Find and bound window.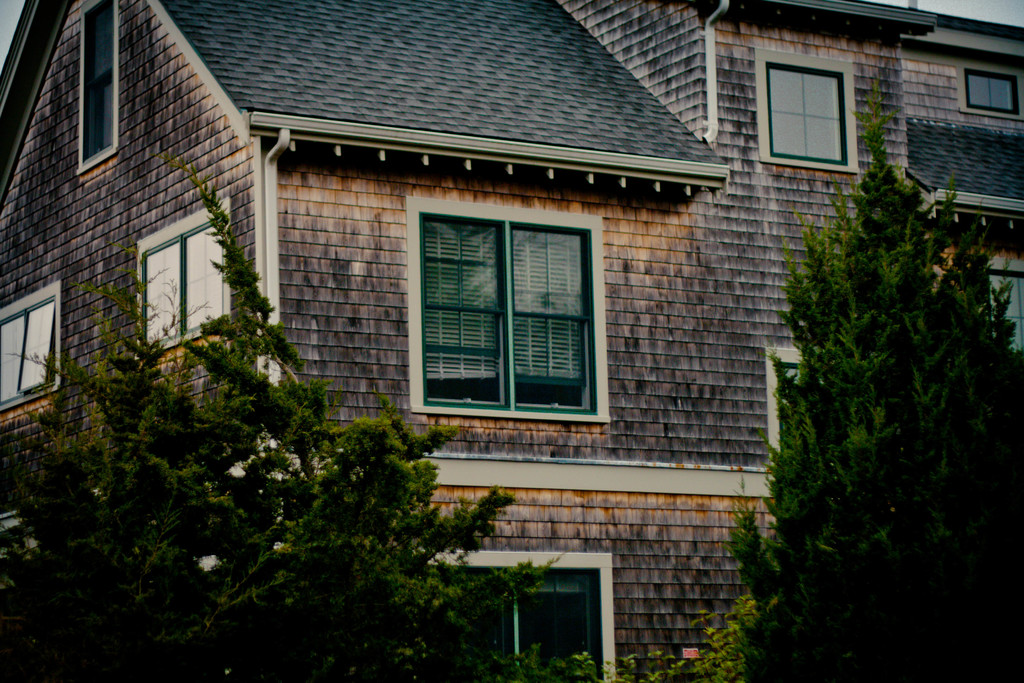
Bound: (x1=136, y1=198, x2=229, y2=357).
